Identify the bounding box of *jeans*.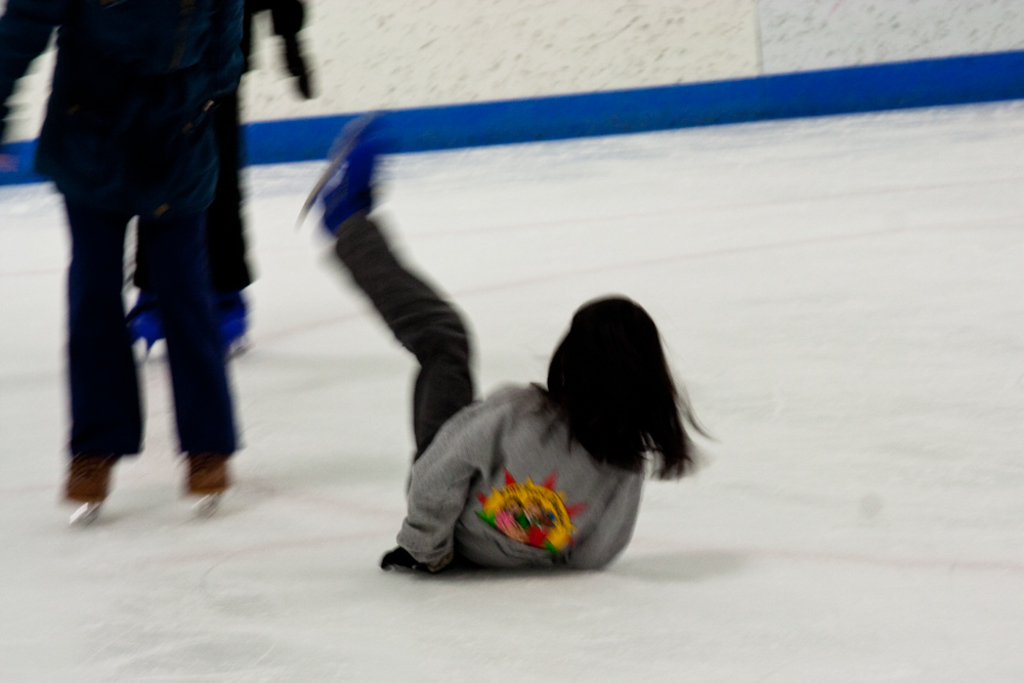
(x1=58, y1=179, x2=238, y2=445).
